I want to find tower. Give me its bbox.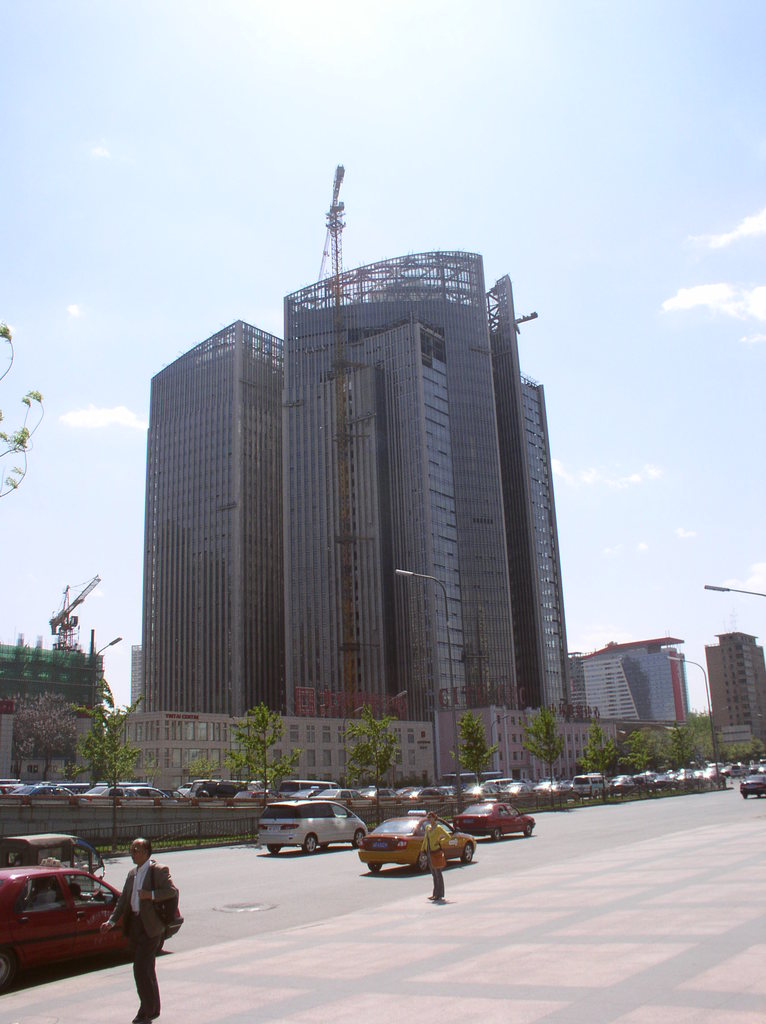
{"left": 132, "top": 319, "right": 284, "bottom": 729}.
